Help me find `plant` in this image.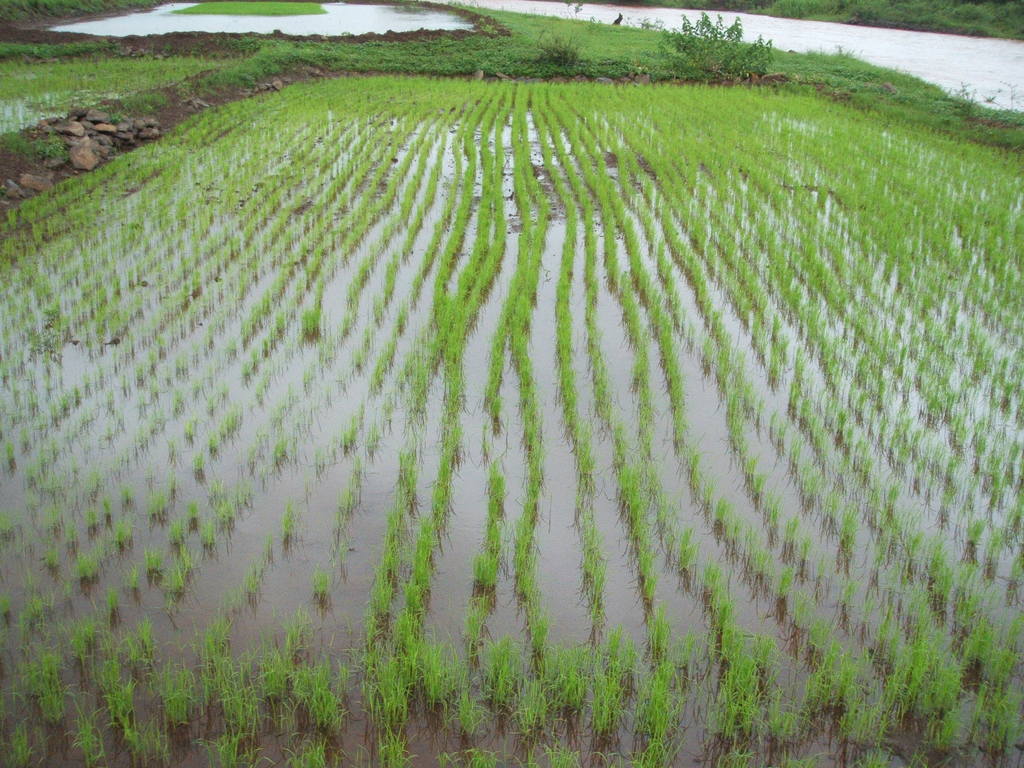
Found it: <bbox>566, 0, 583, 23</bbox>.
